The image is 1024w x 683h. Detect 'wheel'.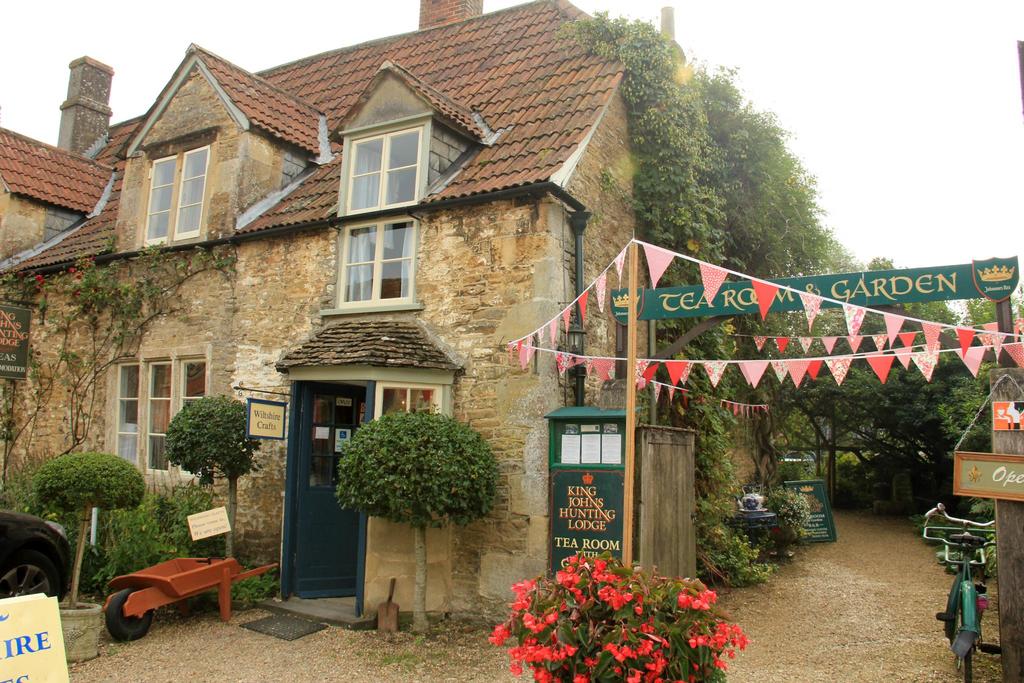
Detection: (left=950, top=592, right=963, bottom=647).
